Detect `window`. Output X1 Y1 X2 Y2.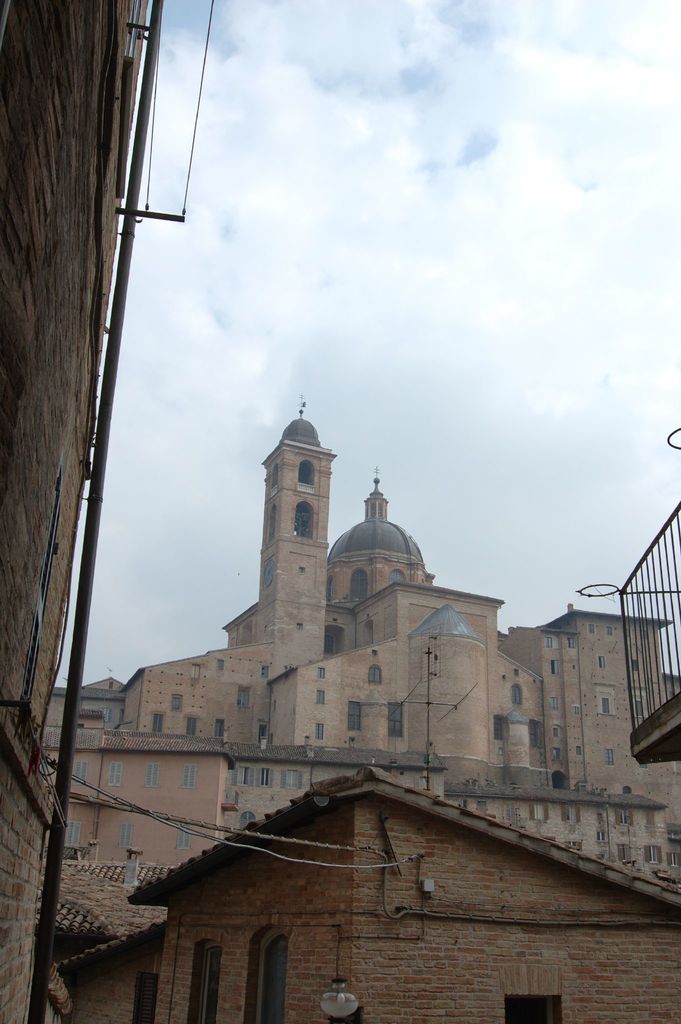
316 685 327 706.
